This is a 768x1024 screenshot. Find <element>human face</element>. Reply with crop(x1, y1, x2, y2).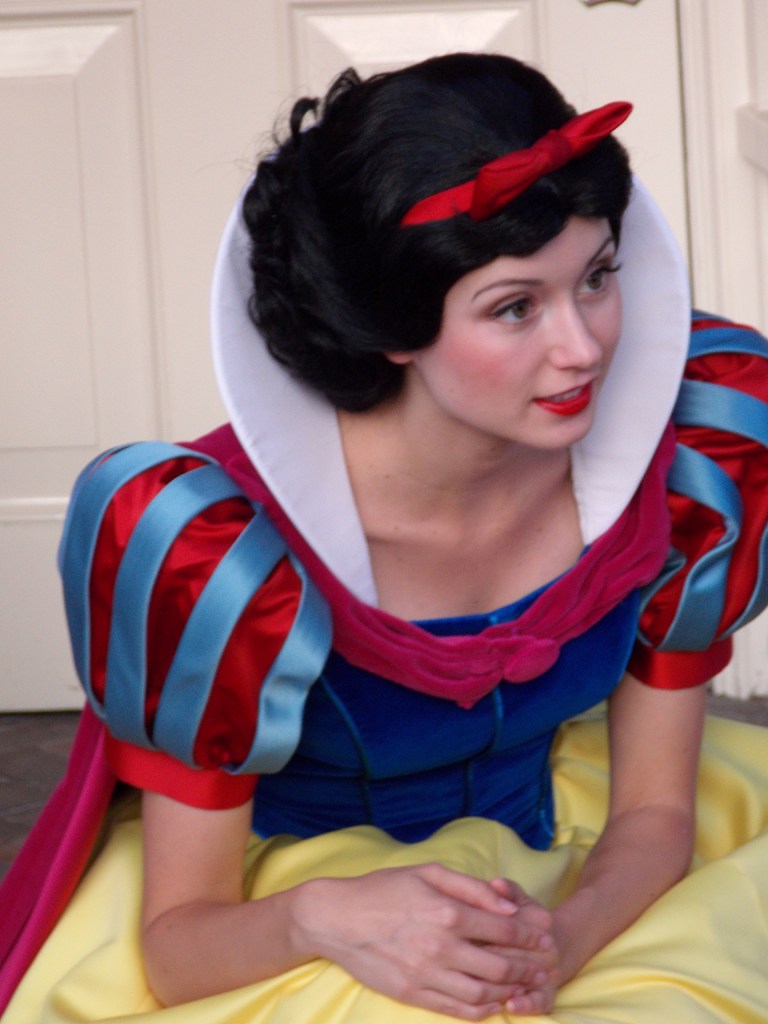
crop(415, 211, 623, 451).
